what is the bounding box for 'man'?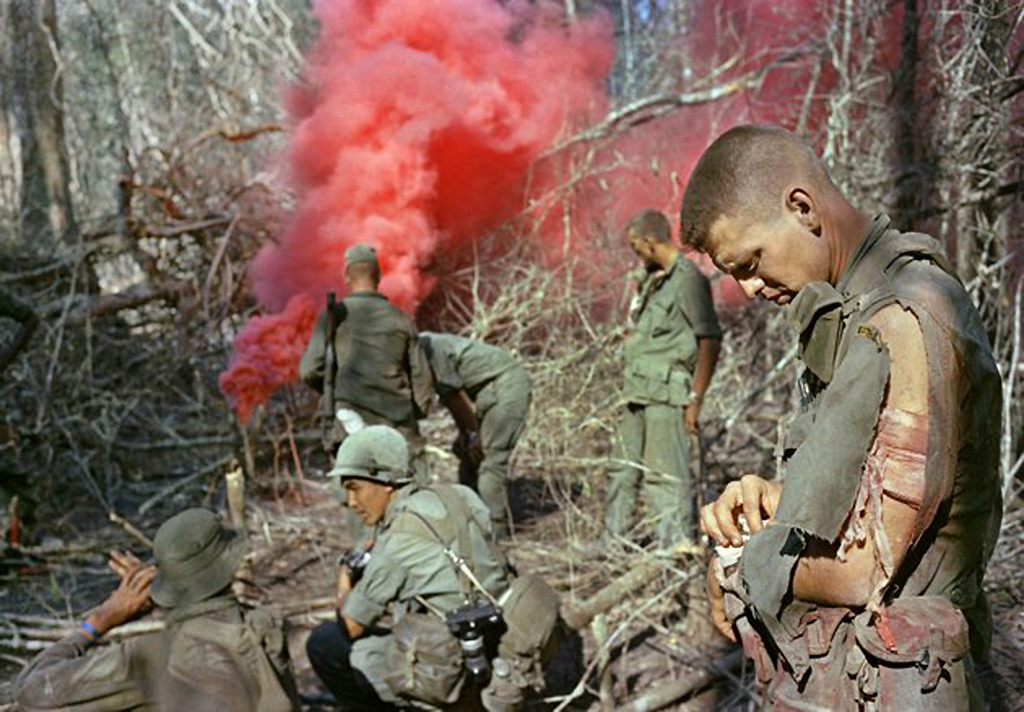
678:142:995:686.
